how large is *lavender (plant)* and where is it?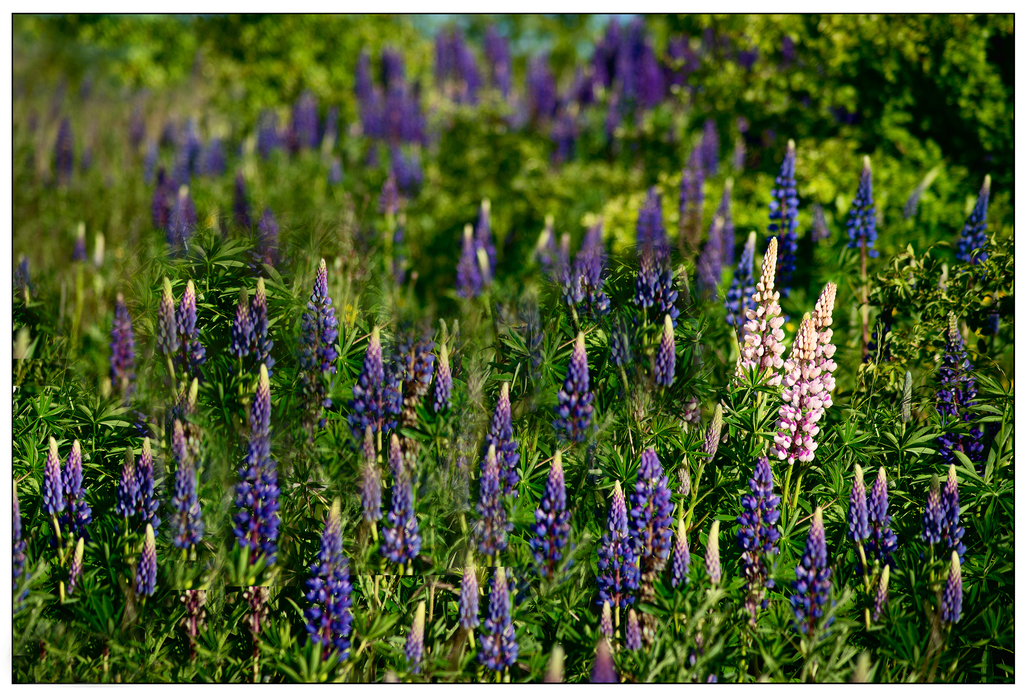
Bounding box: (x1=129, y1=435, x2=159, y2=536).
